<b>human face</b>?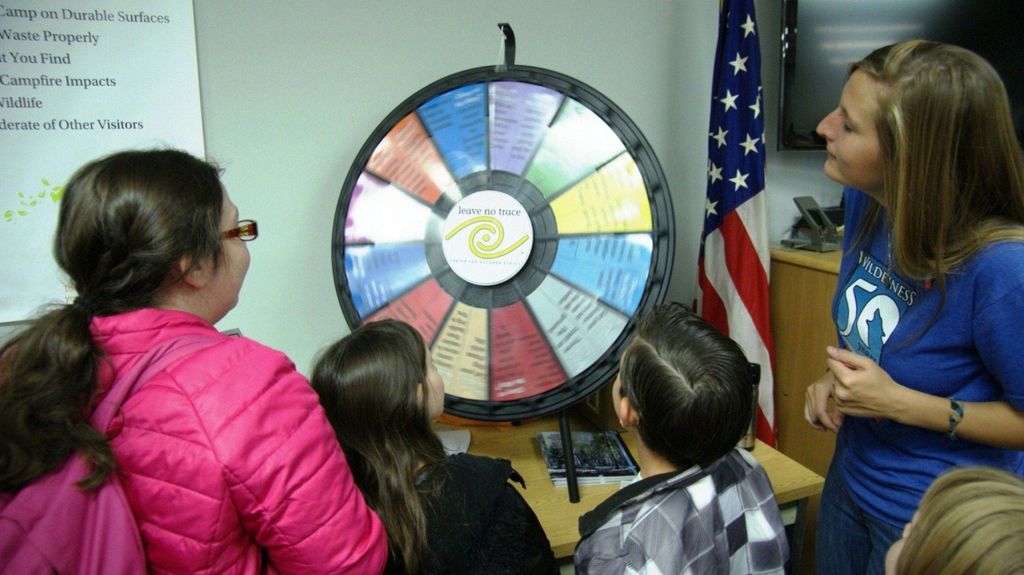
{"x1": 808, "y1": 67, "x2": 878, "y2": 195}
